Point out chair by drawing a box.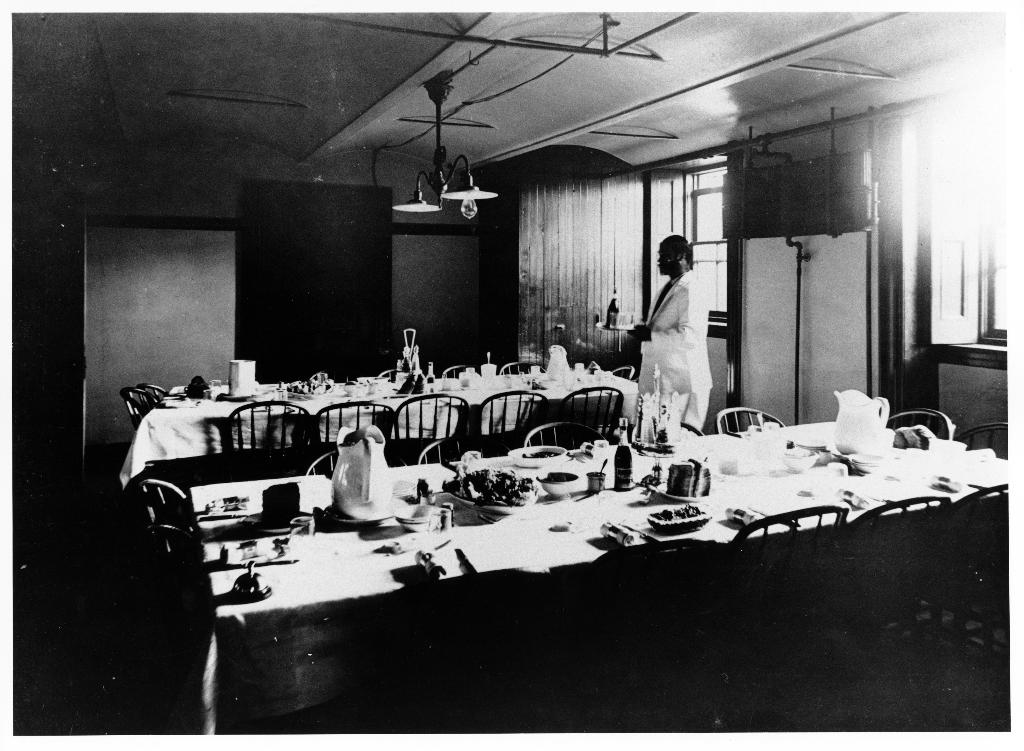
Rect(499, 359, 544, 378).
